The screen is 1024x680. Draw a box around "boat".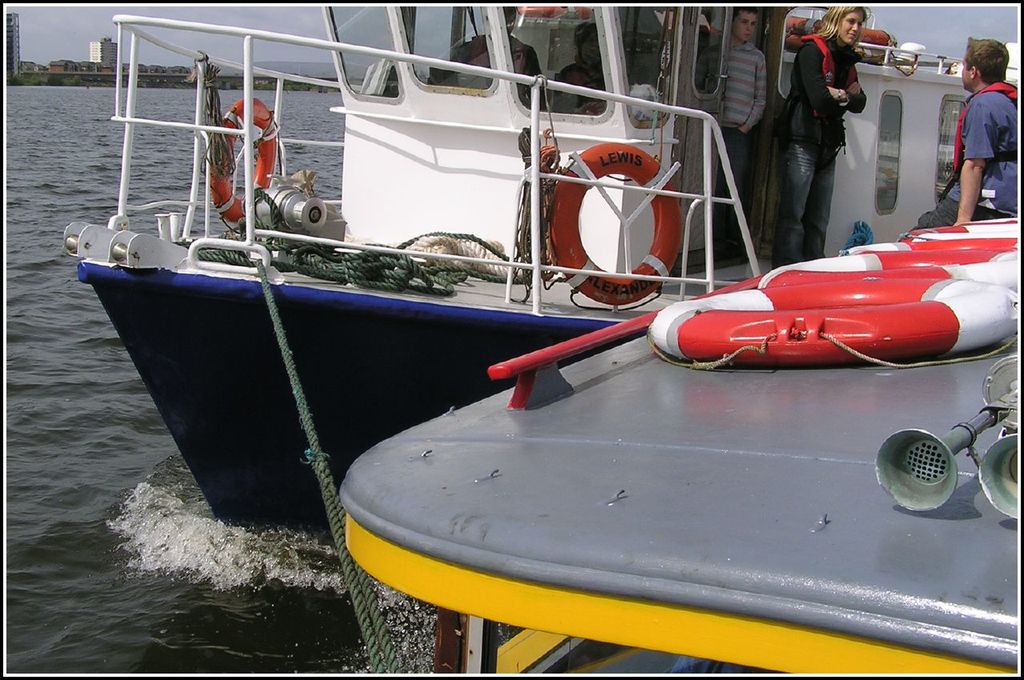
bbox=(63, 4, 1023, 522).
